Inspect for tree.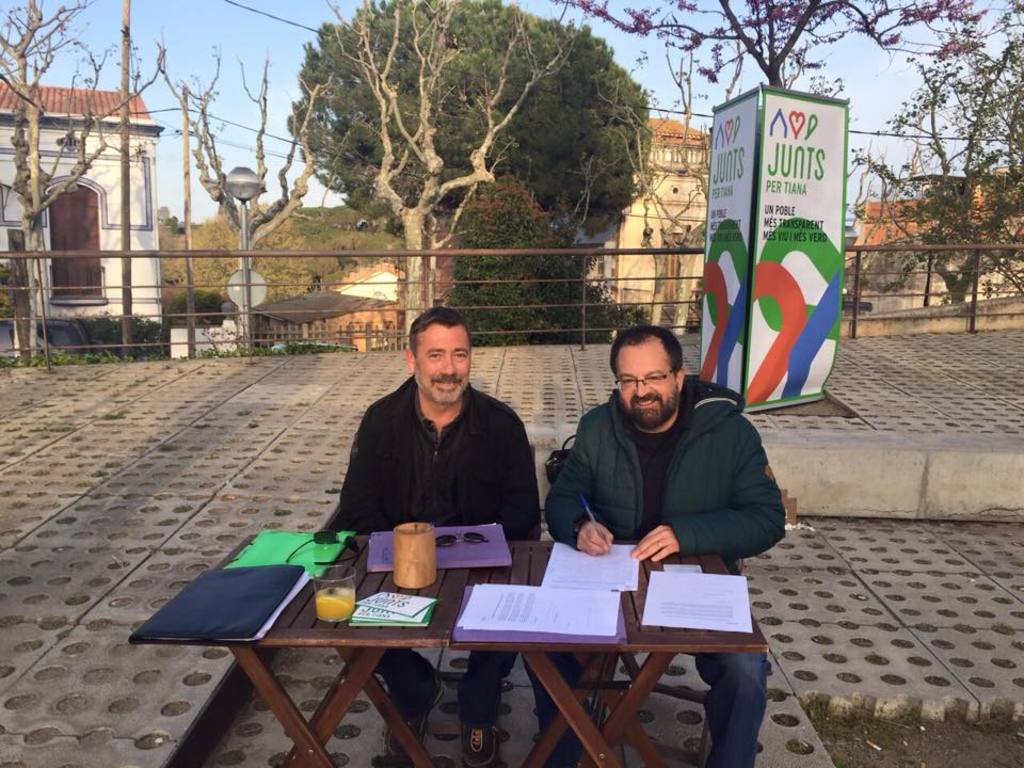
Inspection: x1=853, y1=28, x2=1013, y2=366.
